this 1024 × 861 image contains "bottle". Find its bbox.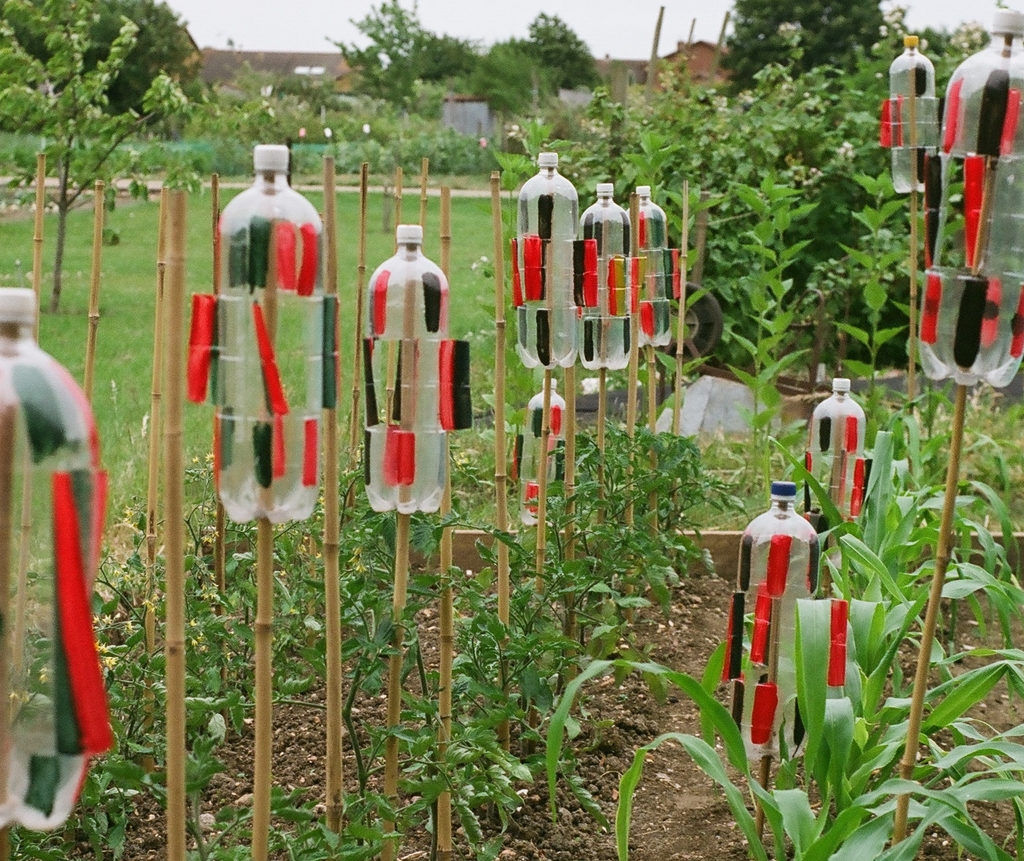
x1=513 y1=367 x2=575 y2=529.
